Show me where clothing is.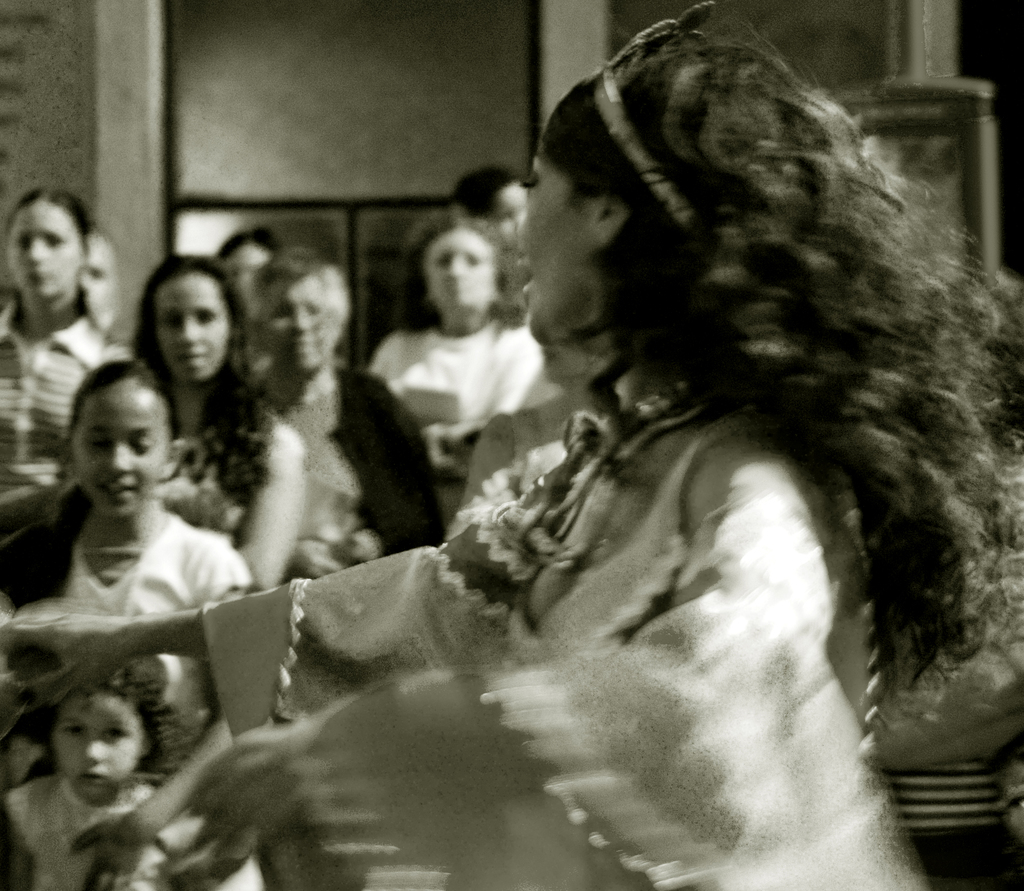
clothing is at <region>0, 293, 136, 497</region>.
